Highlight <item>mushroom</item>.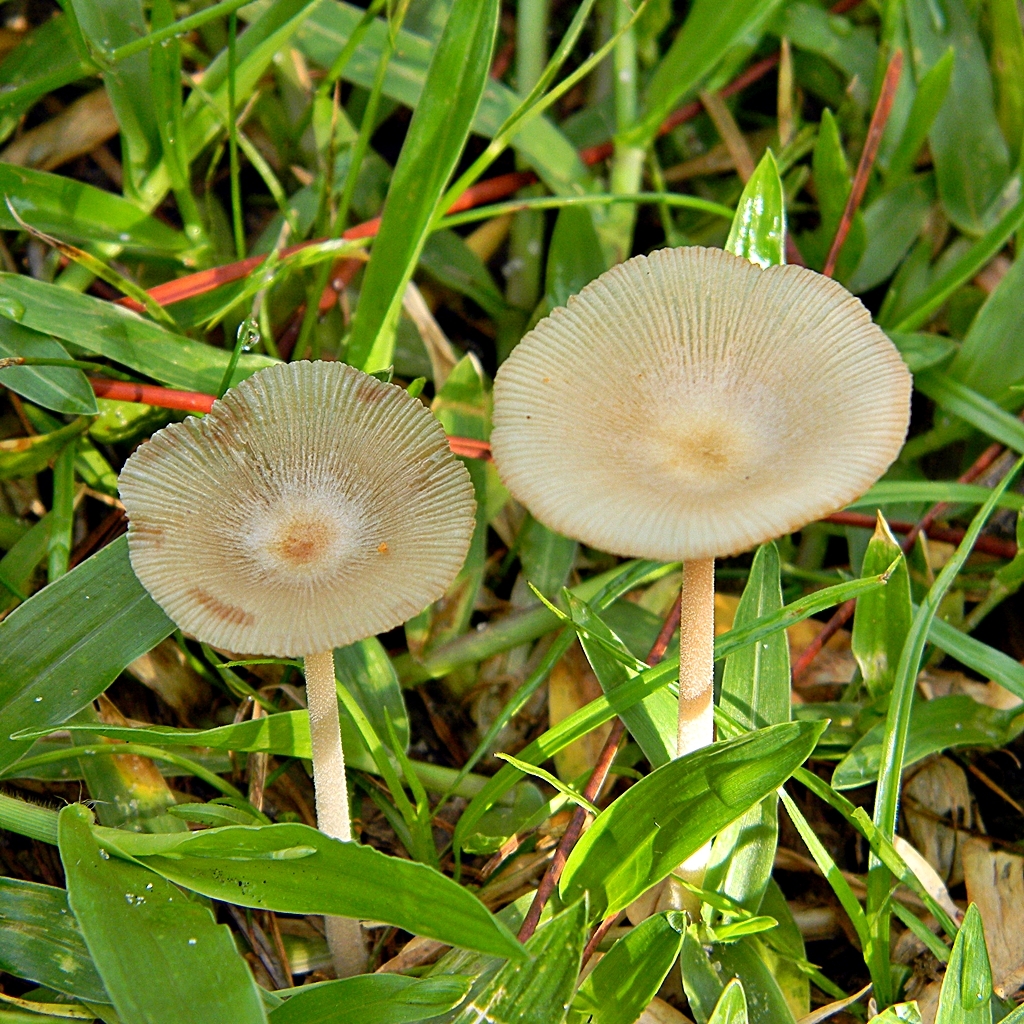
Highlighted region: (116,355,474,978).
